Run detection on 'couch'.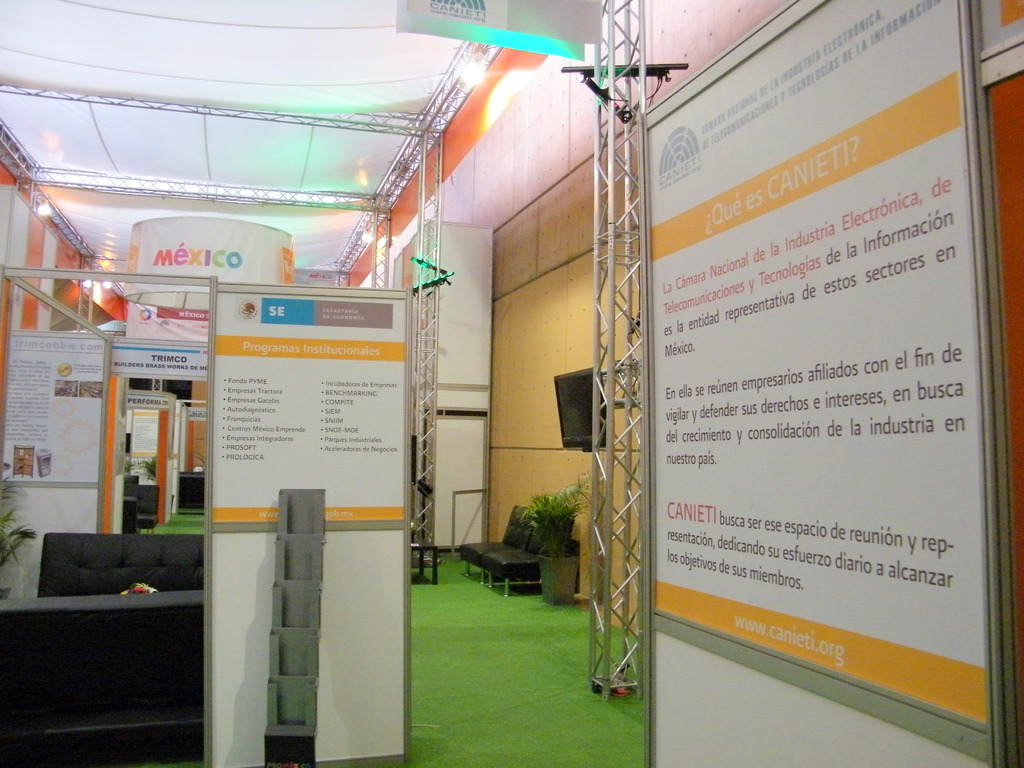
Result: [left=13, top=518, right=232, bottom=660].
